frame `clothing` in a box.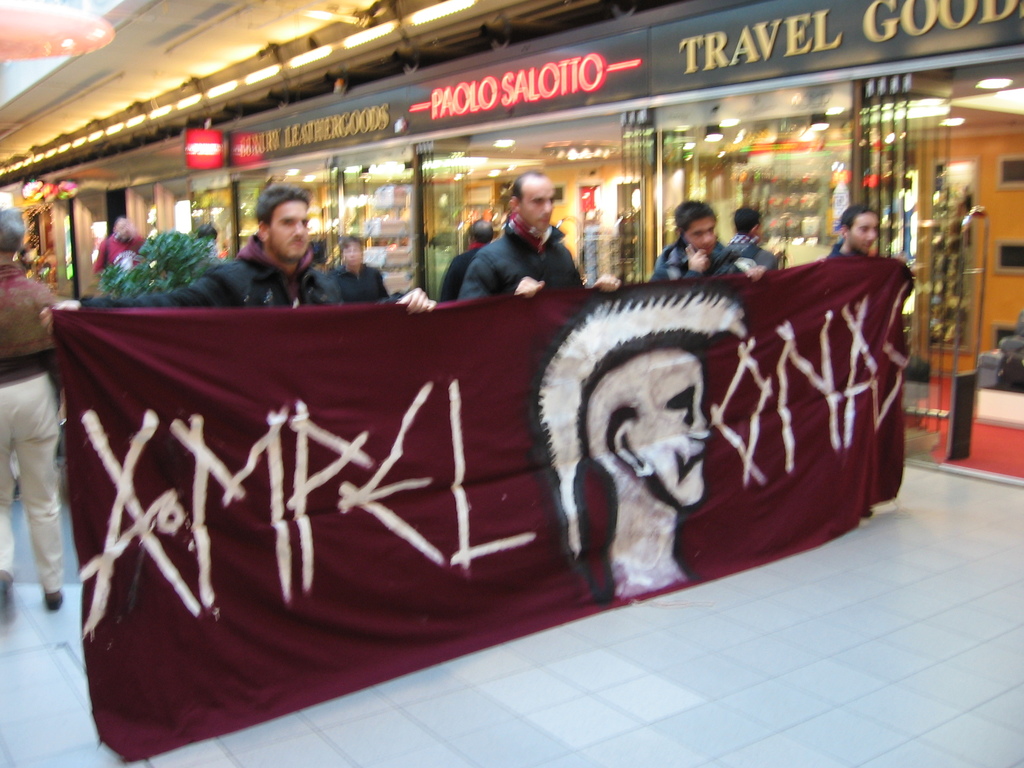
Rect(91, 236, 145, 275).
